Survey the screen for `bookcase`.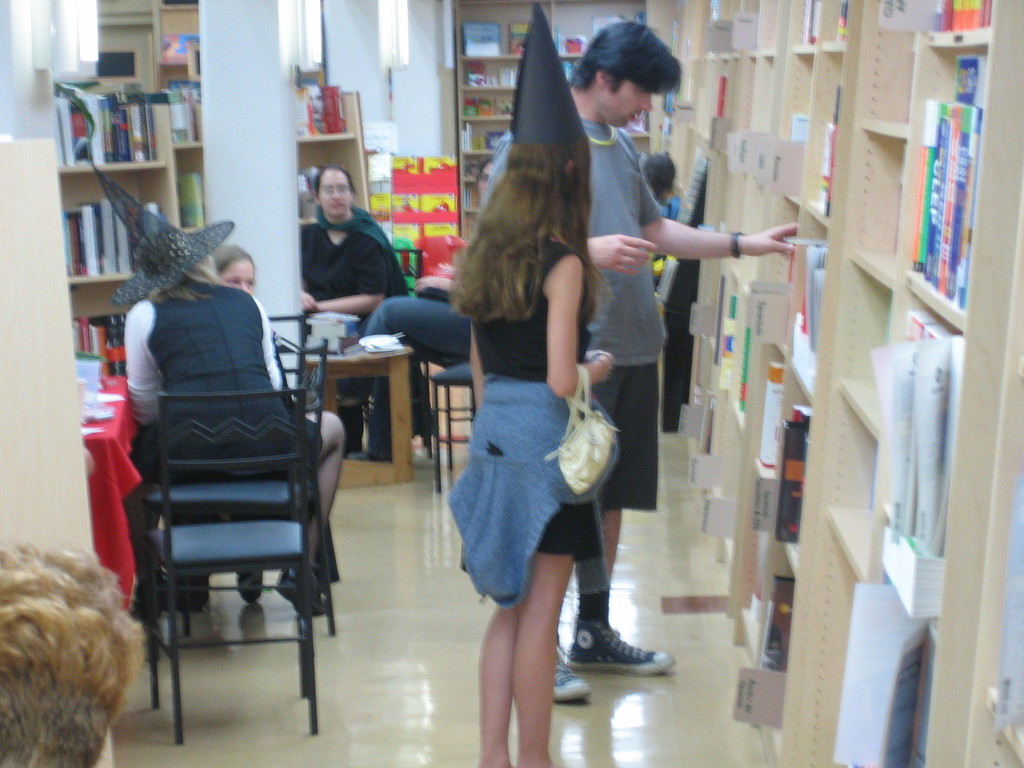
Survey found: 152/80/202/236.
